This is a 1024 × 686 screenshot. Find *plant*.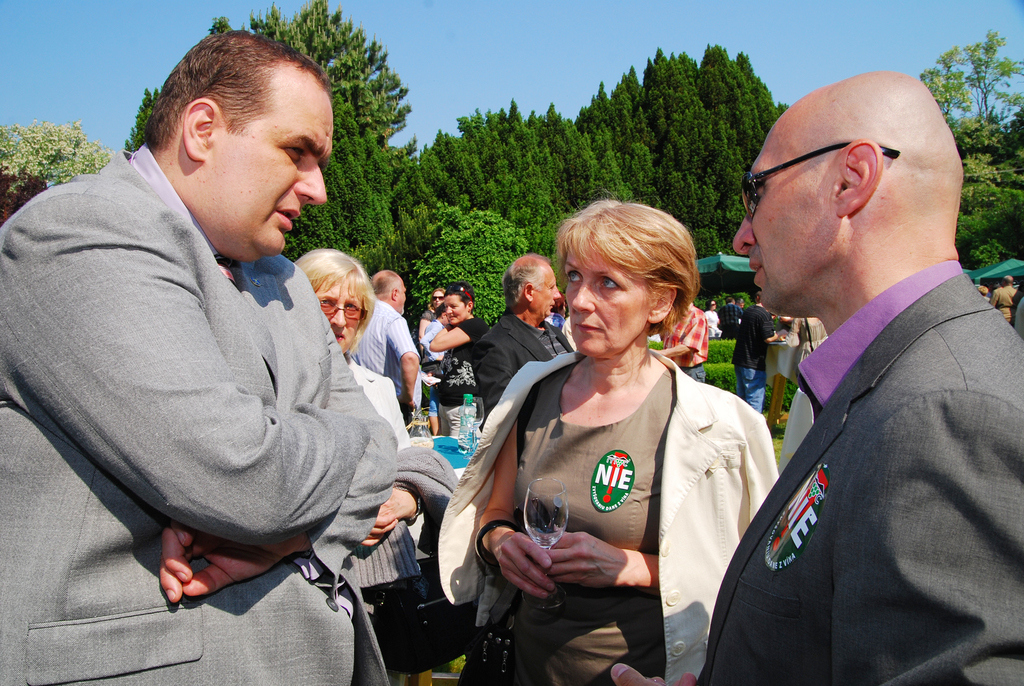
Bounding box: crop(772, 418, 788, 454).
